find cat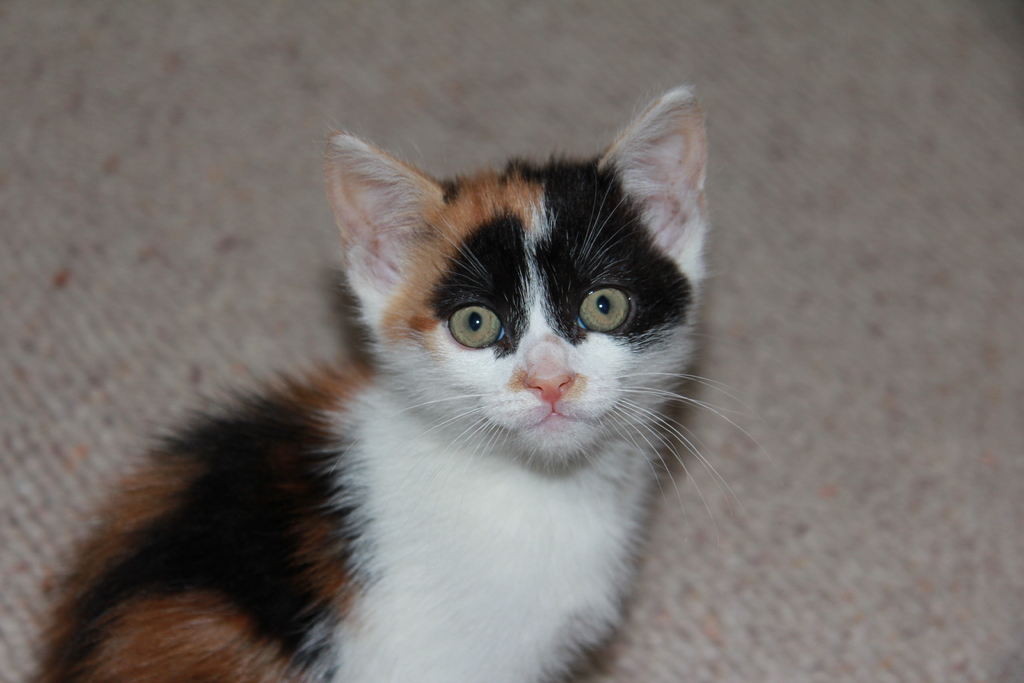
<box>26,86,766,681</box>
